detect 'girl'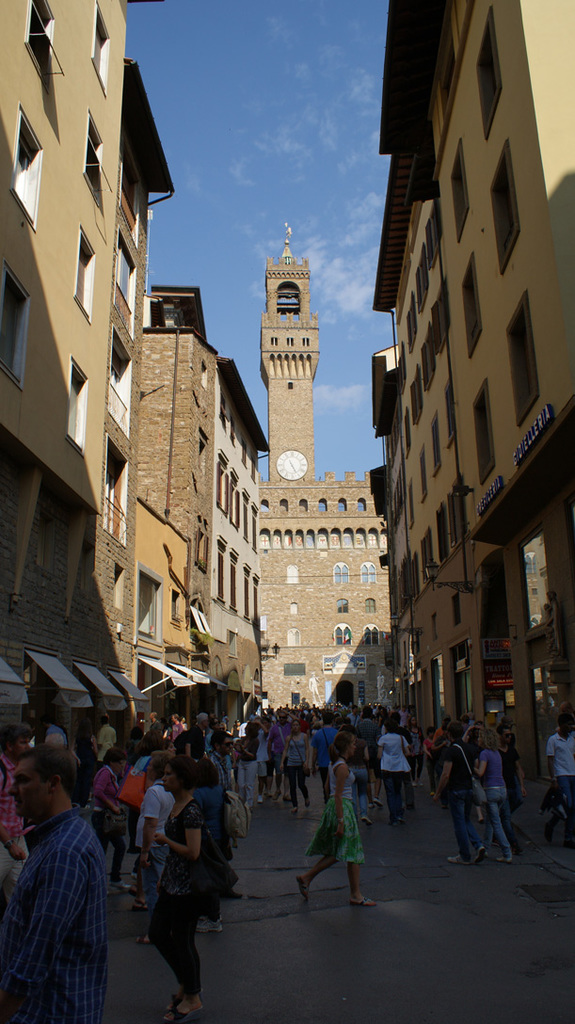
x1=476 y1=724 x2=506 y2=862
